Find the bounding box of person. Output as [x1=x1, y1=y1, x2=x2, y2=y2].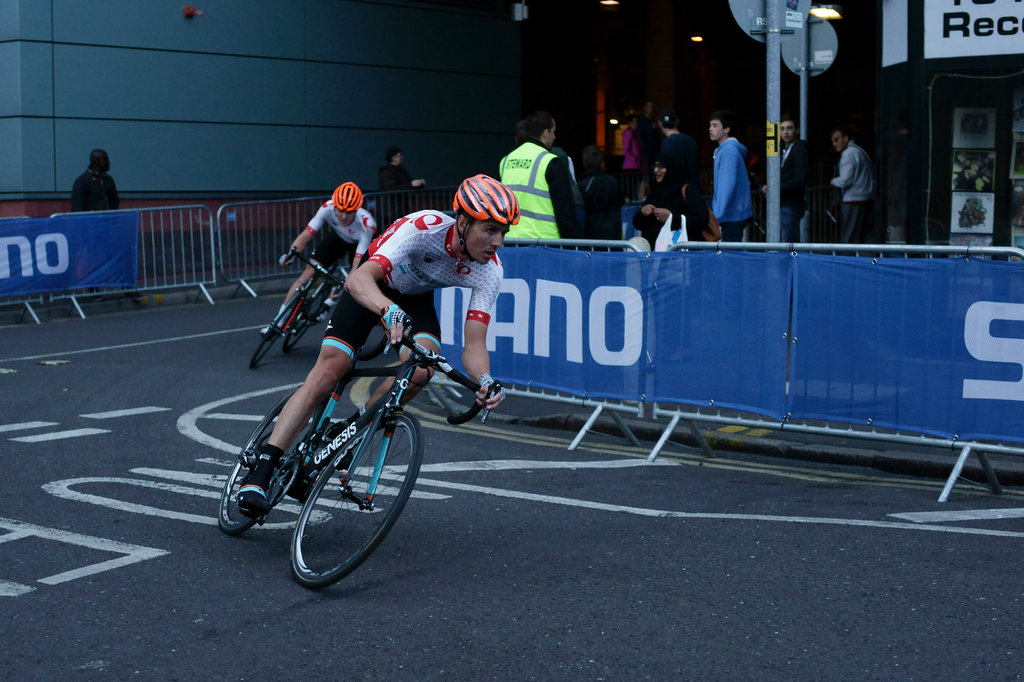
[x1=708, y1=109, x2=755, y2=251].
